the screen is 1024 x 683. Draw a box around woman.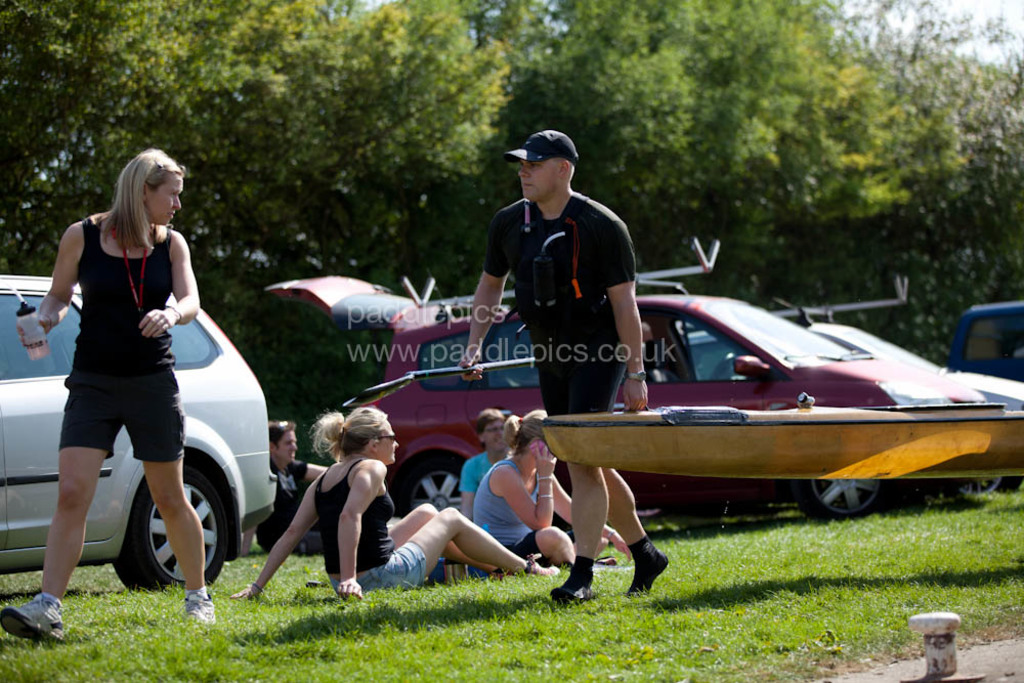
crop(470, 409, 633, 580).
